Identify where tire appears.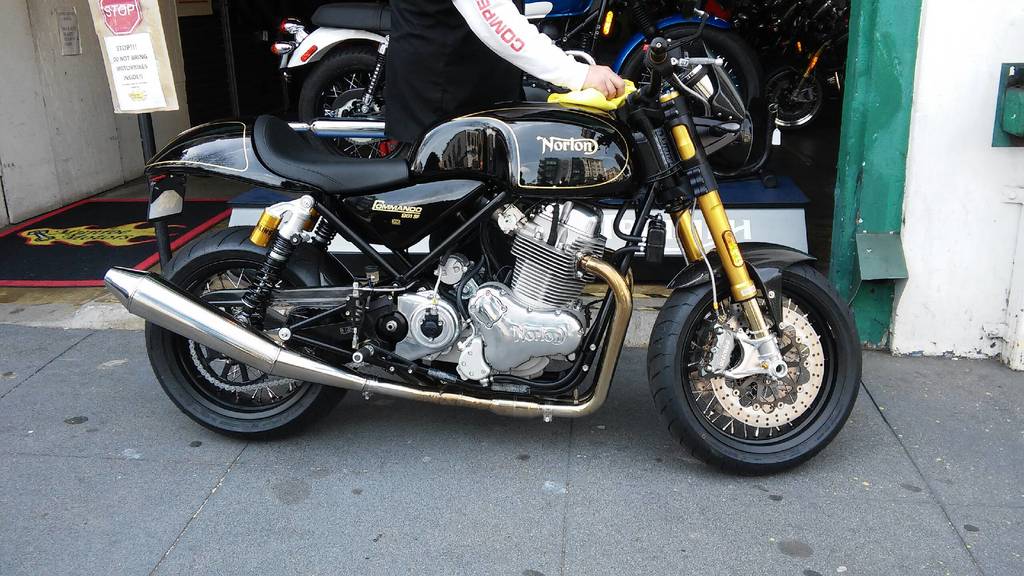
Appears at [x1=646, y1=267, x2=865, y2=472].
